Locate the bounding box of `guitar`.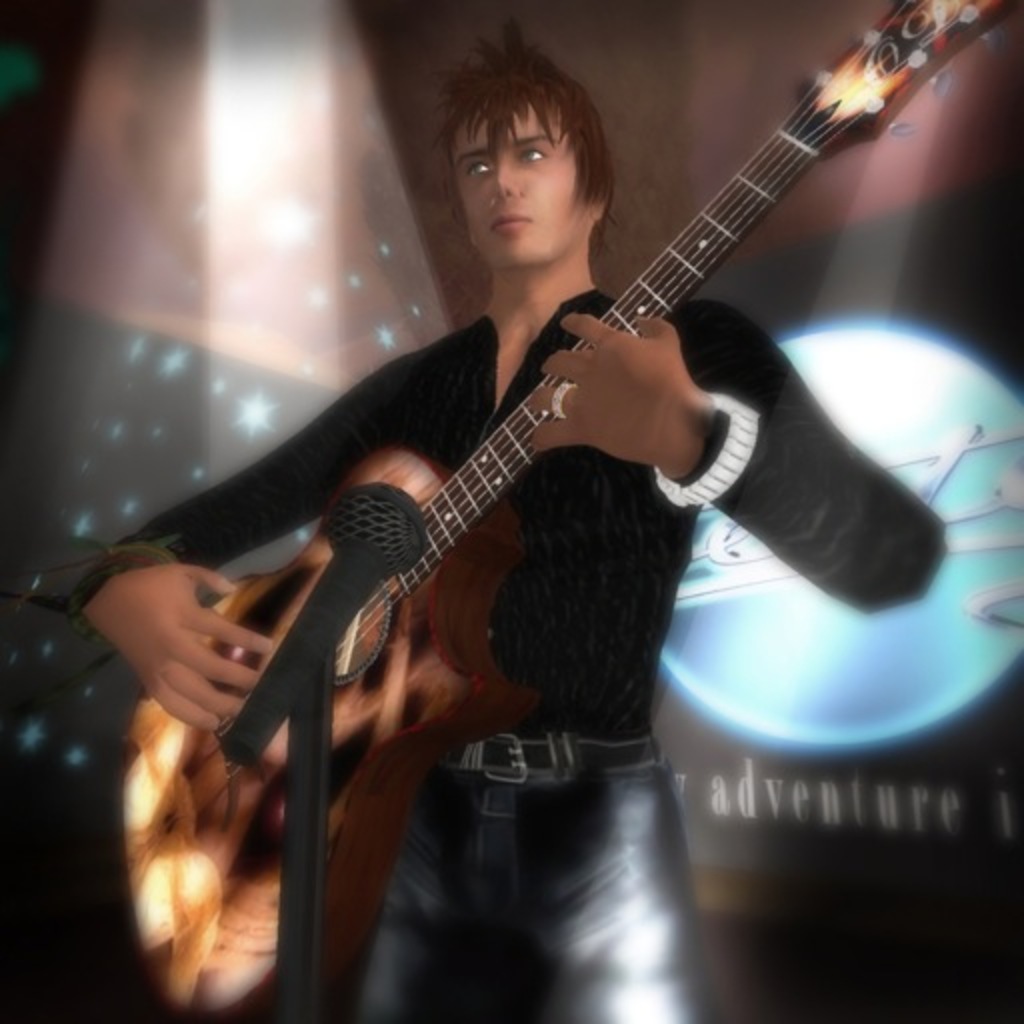
Bounding box: x1=110, y1=0, x2=1012, y2=1022.
